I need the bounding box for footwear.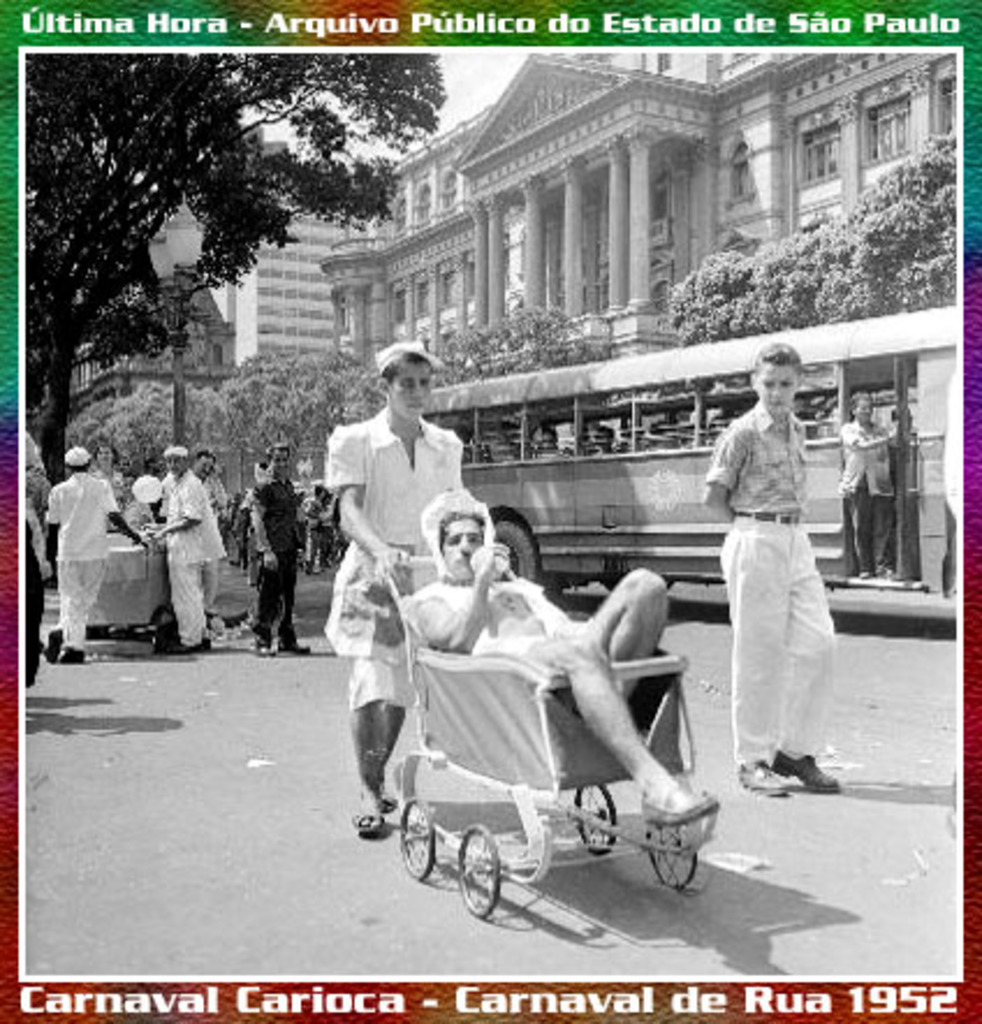
Here it is: 257,630,273,656.
